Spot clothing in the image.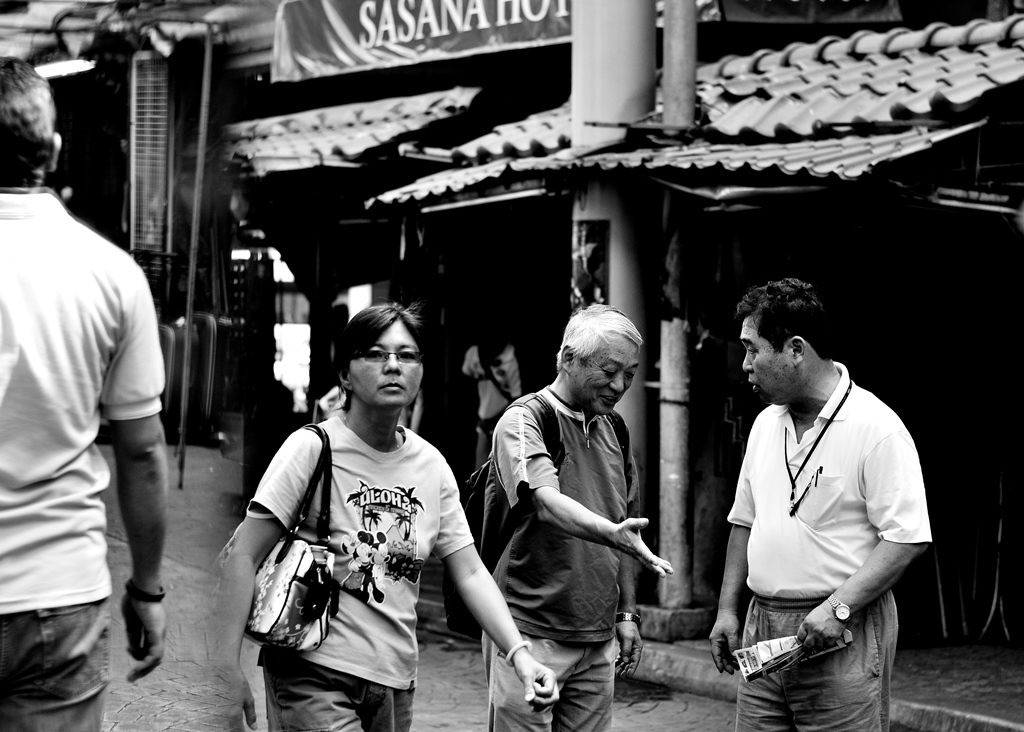
clothing found at box(724, 357, 933, 731).
